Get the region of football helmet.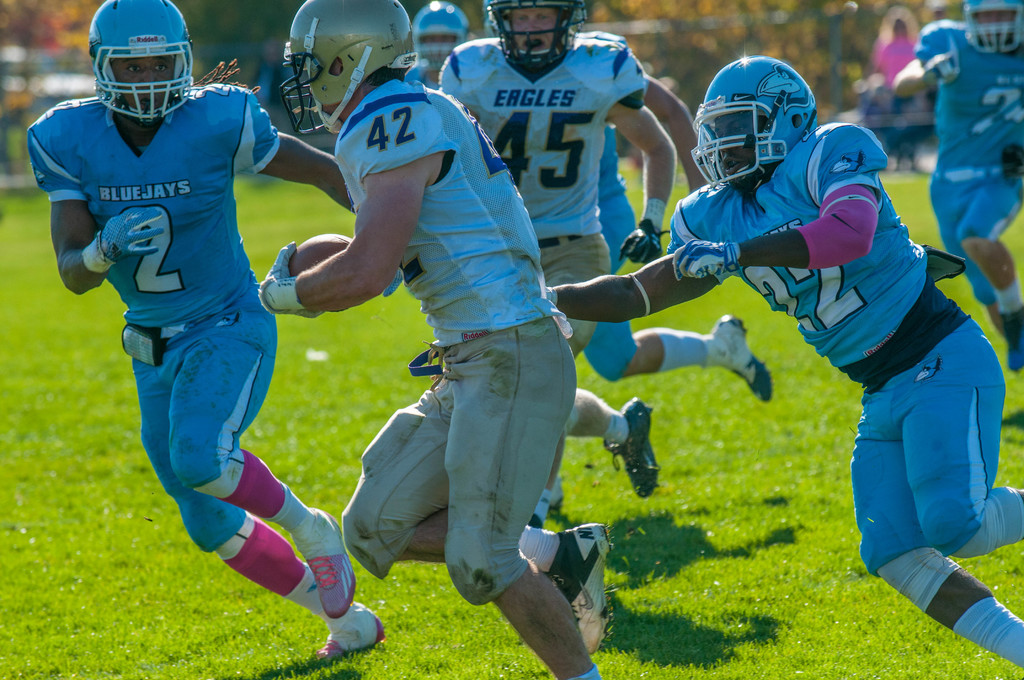
<region>485, 0, 582, 68</region>.
